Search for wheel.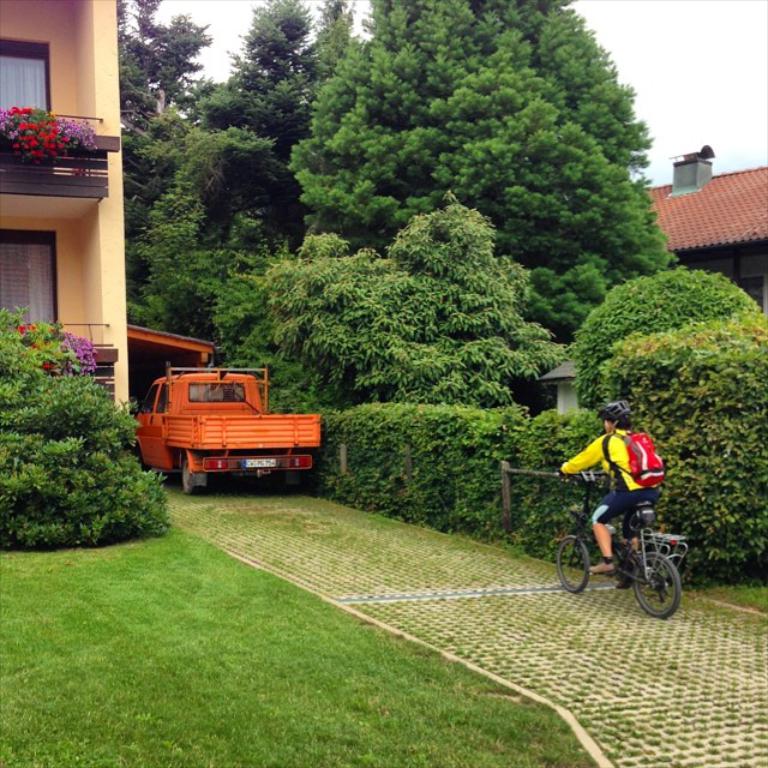
Found at <box>554,535,589,592</box>.
